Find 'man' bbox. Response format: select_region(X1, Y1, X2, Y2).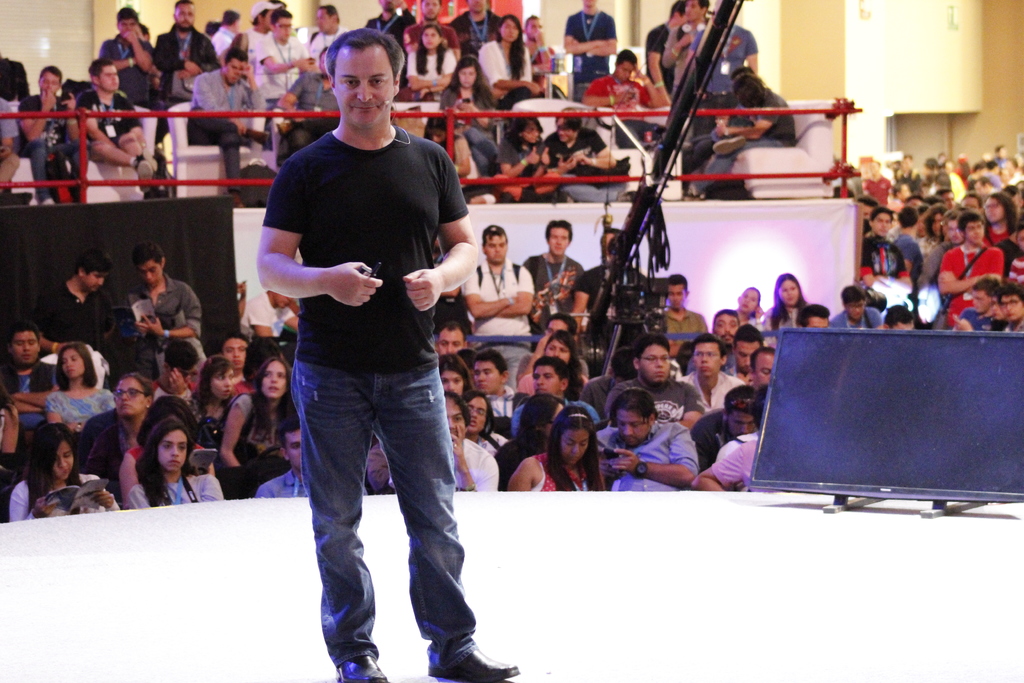
select_region(546, 106, 634, 204).
